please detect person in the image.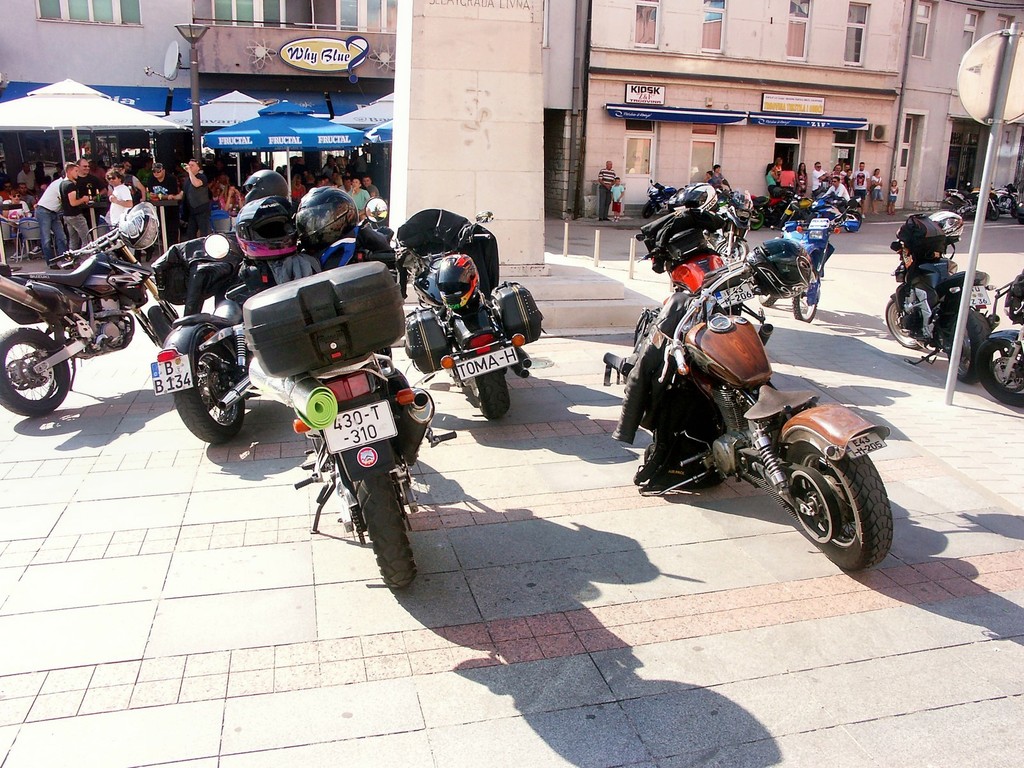
14,159,38,191.
